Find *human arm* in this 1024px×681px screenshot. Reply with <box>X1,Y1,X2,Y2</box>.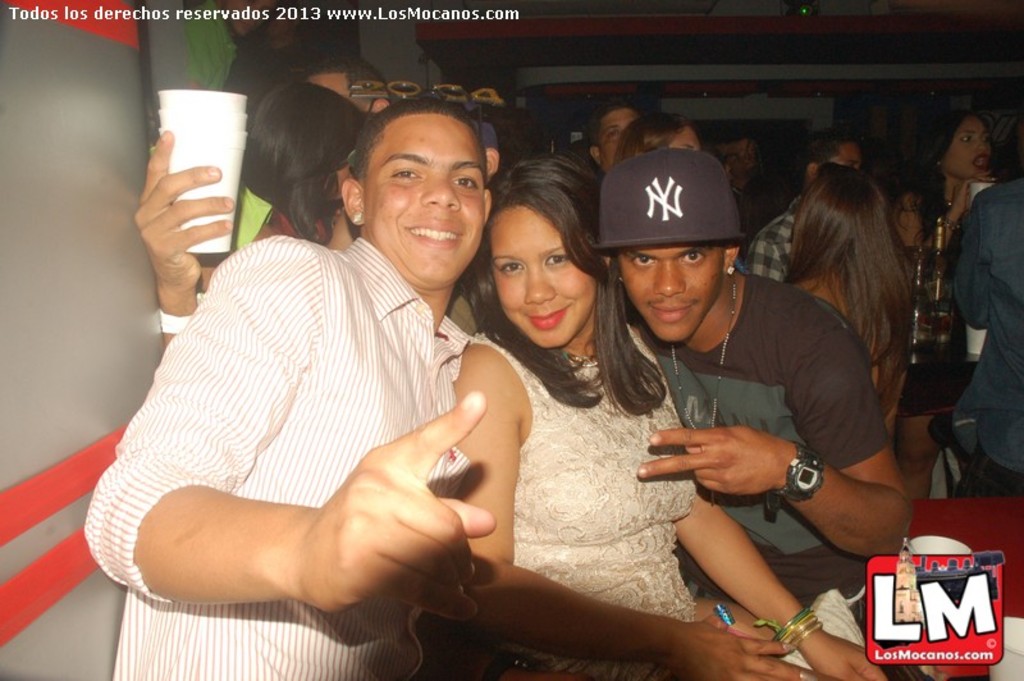
<box>952,201,995,333</box>.
